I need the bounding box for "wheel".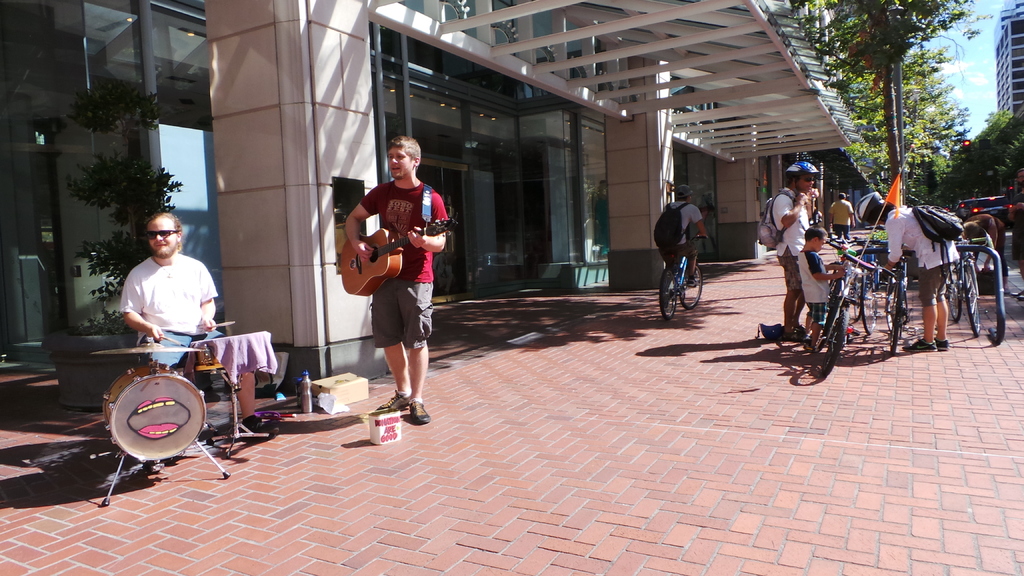
Here it is: (681,266,699,306).
